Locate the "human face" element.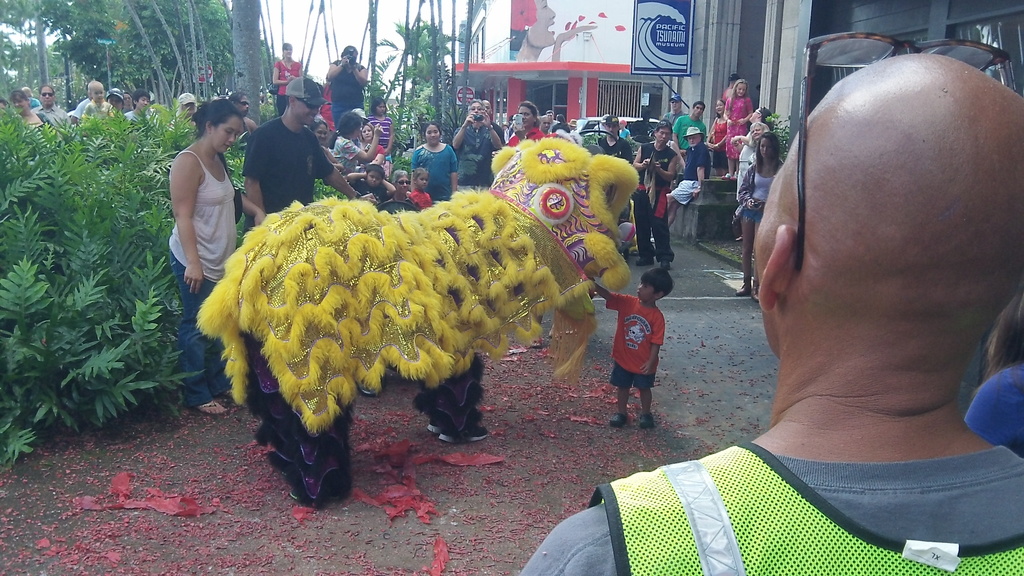
Element bbox: pyautogui.locateOnScreen(733, 81, 748, 98).
